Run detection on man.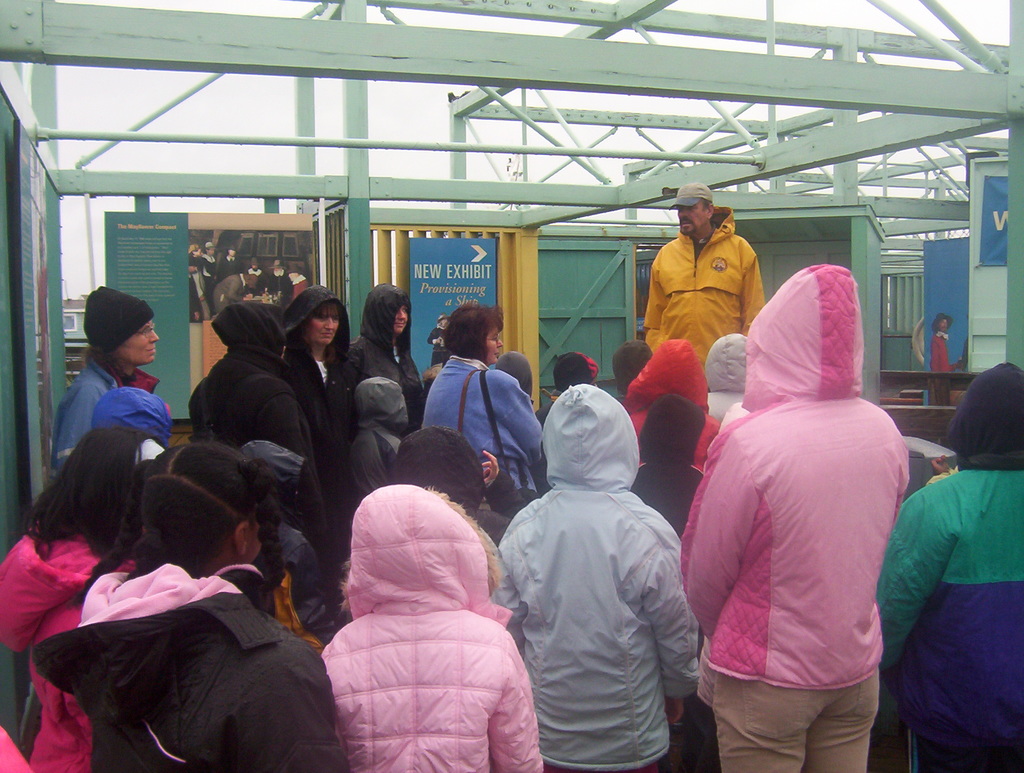
Result: 271:257:292:297.
